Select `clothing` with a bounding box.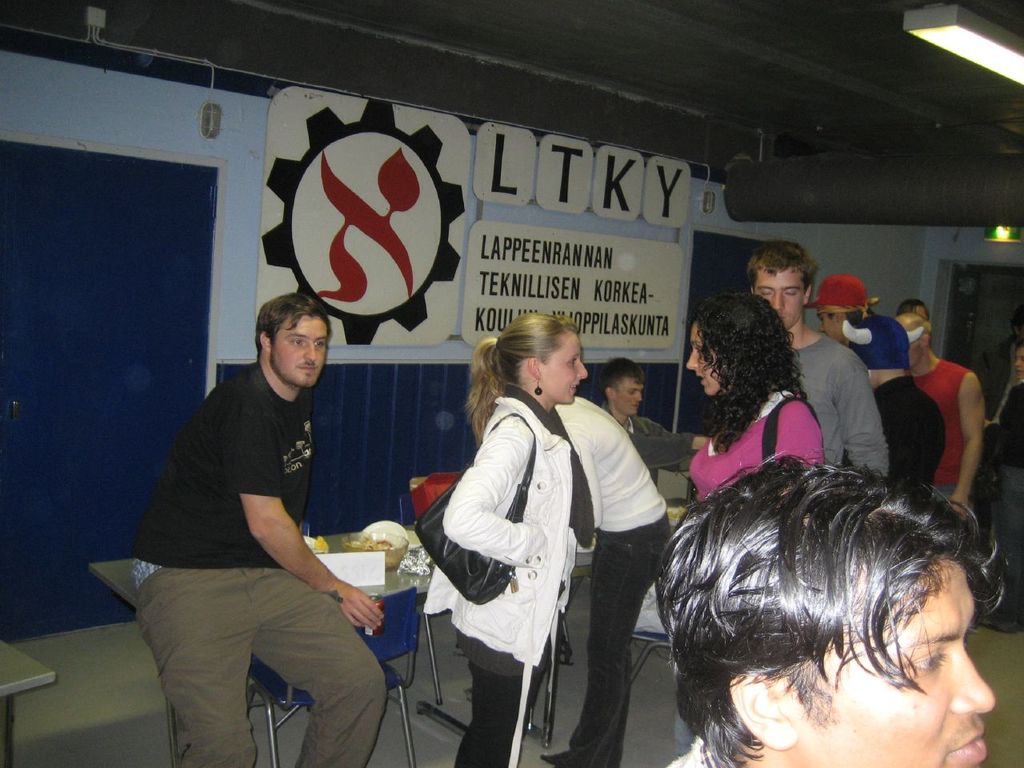
691/378/820/498.
